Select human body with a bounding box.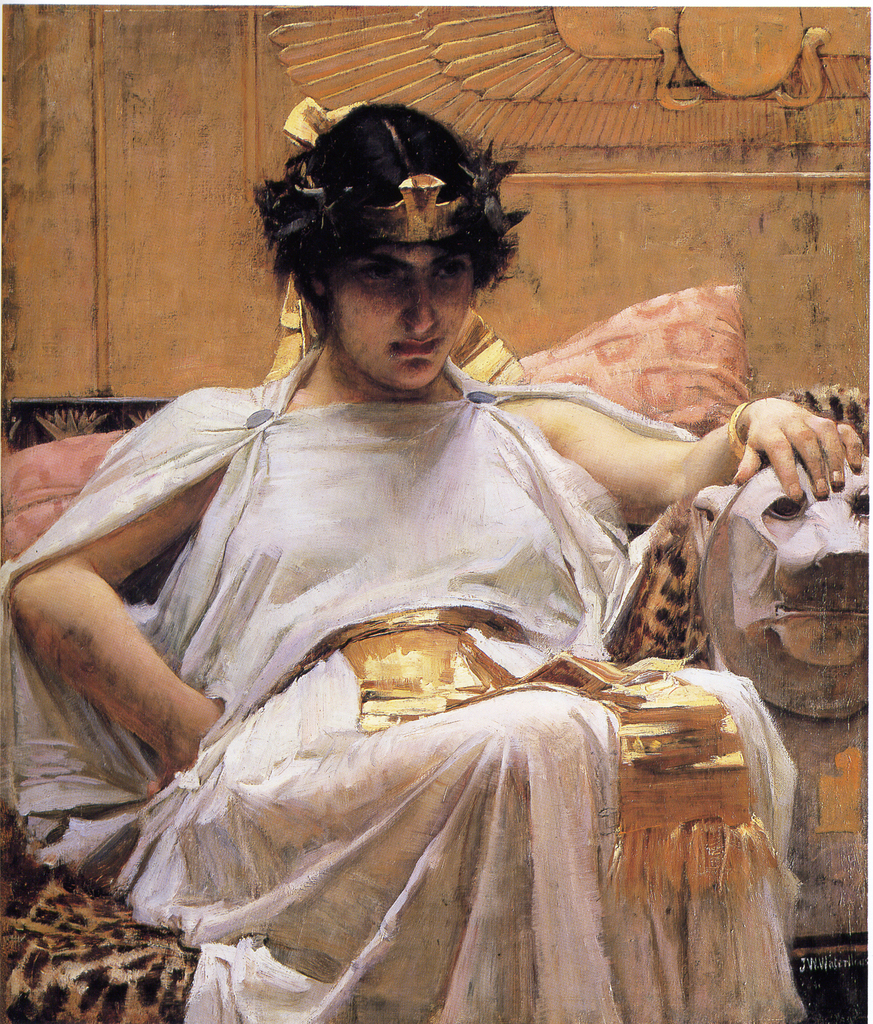
(3, 94, 859, 1021).
